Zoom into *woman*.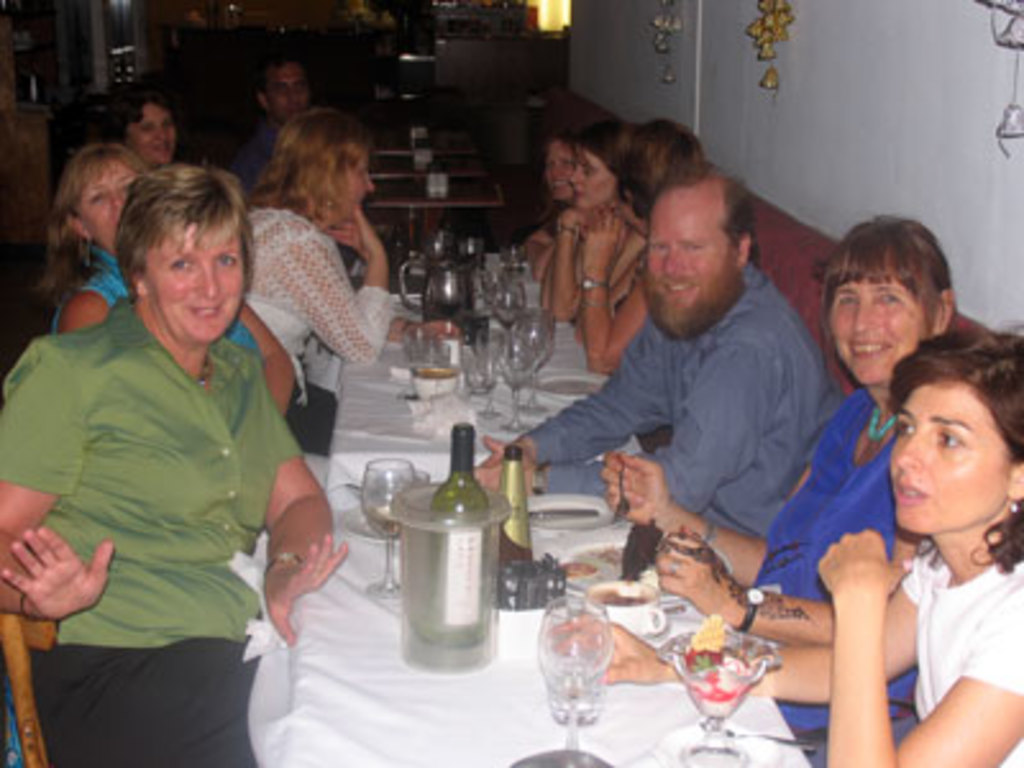
Zoom target: x1=515 y1=118 x2=591 y2=284.
